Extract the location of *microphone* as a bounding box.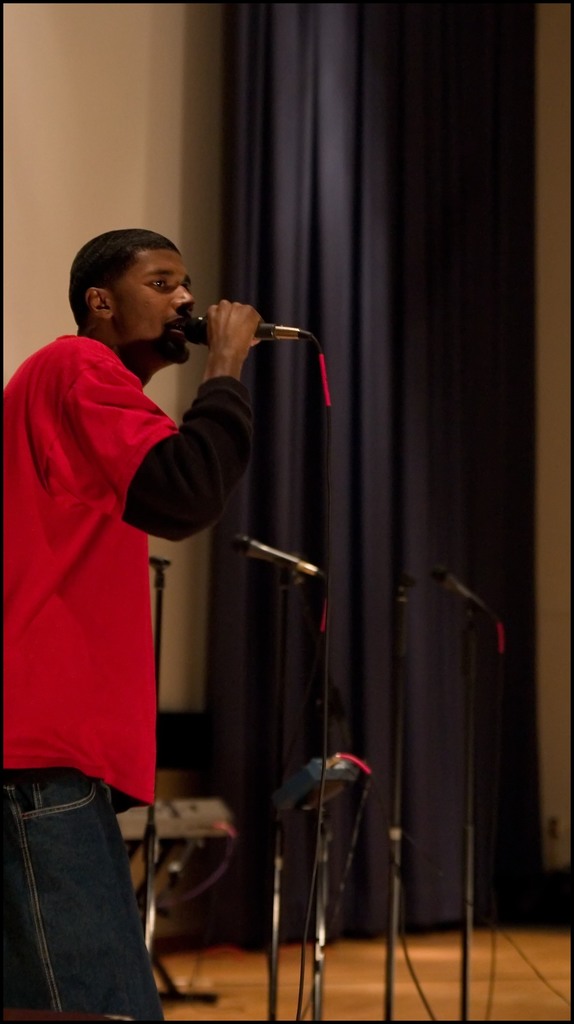
l=164, t=294, r=316, b=345.
